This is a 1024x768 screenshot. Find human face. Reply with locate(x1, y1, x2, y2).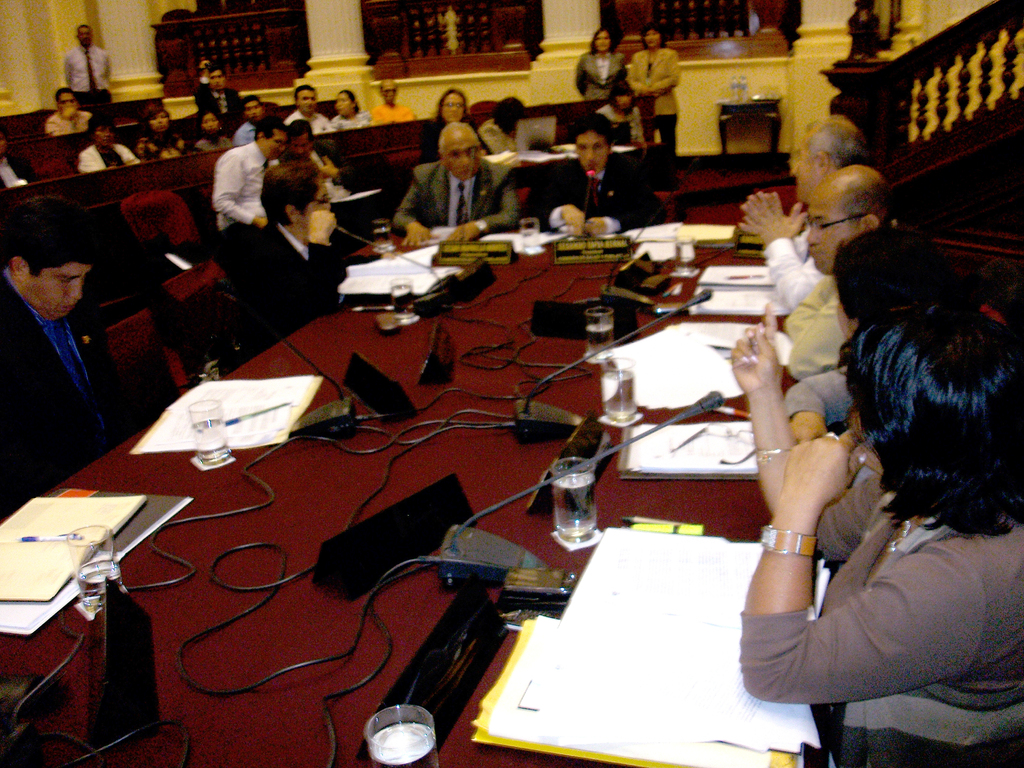
locate(801, 182, 852, 275).
